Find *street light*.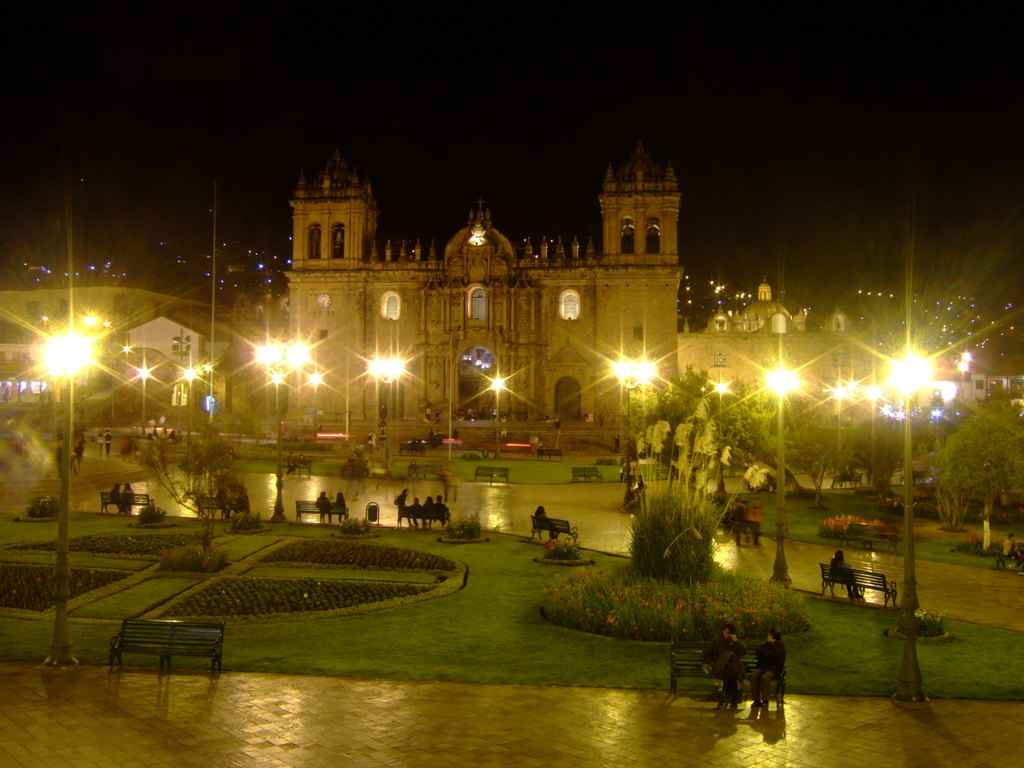
254:335:319:524.
